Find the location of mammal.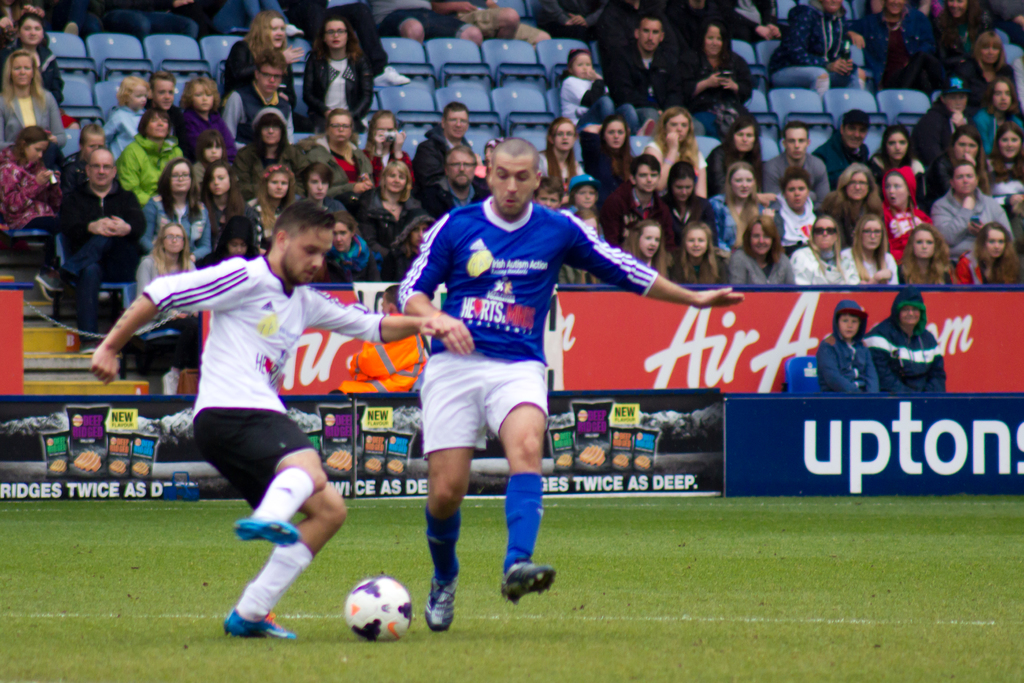
Location: <region>63, 124, 104, 202</region>.
